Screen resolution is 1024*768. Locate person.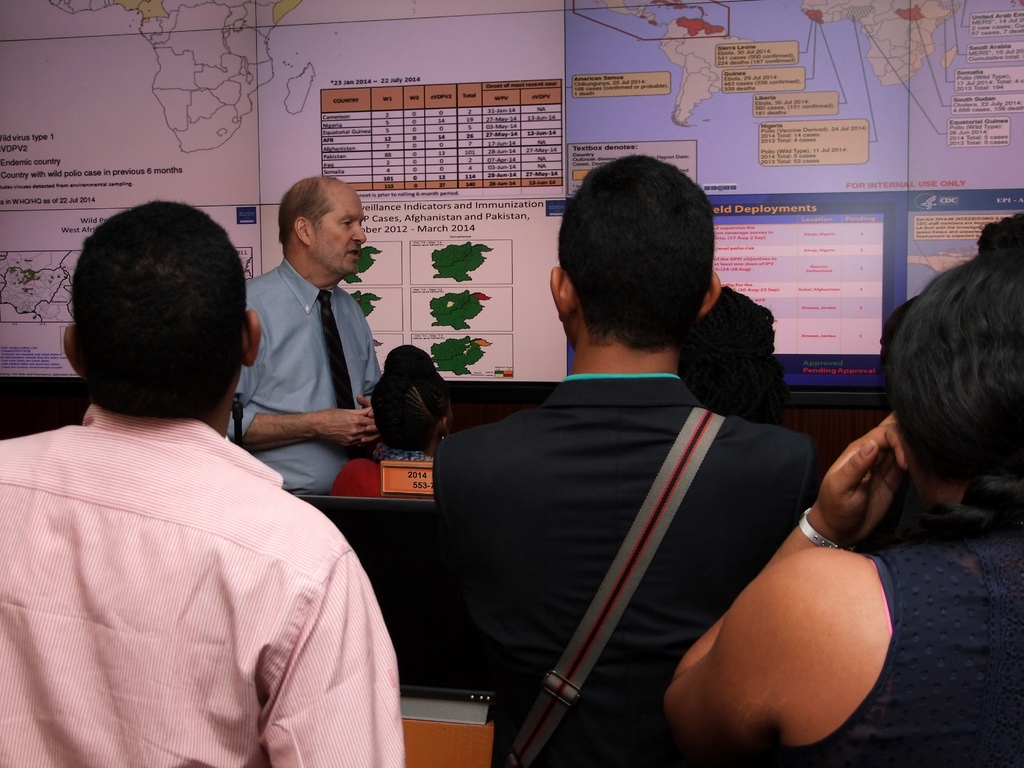
select_region(0, 198, 406, 767).
